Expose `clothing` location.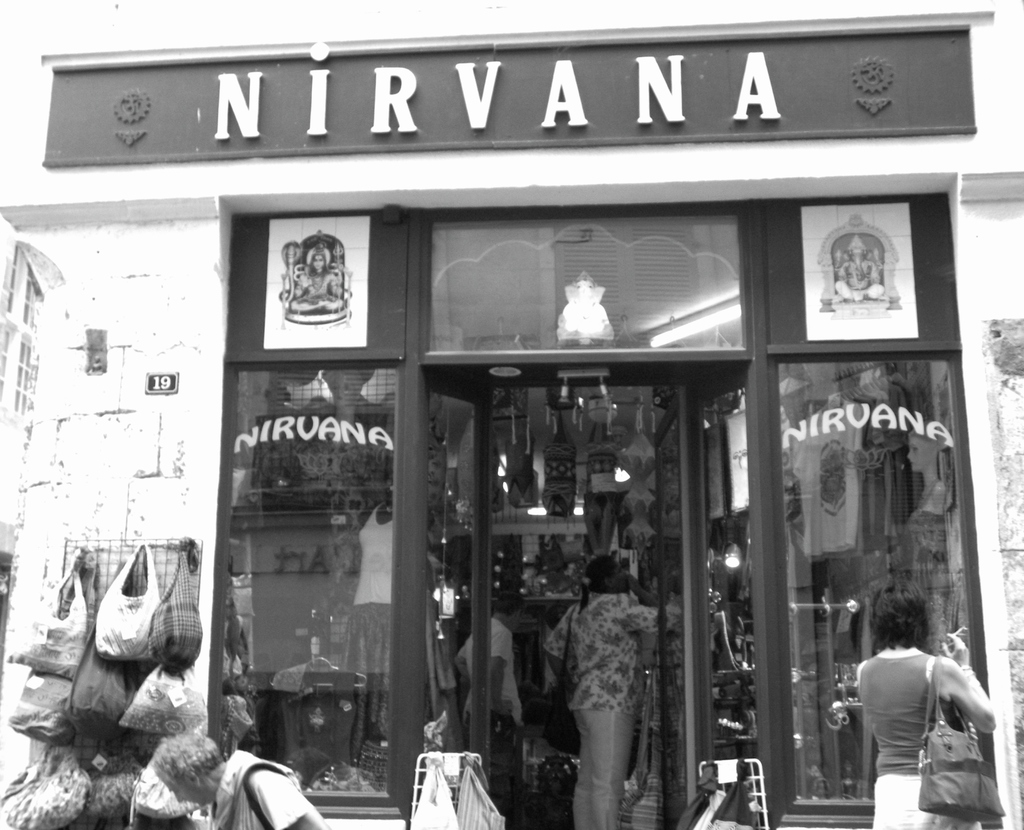
Exposed at 549, 590, 650, 829.
